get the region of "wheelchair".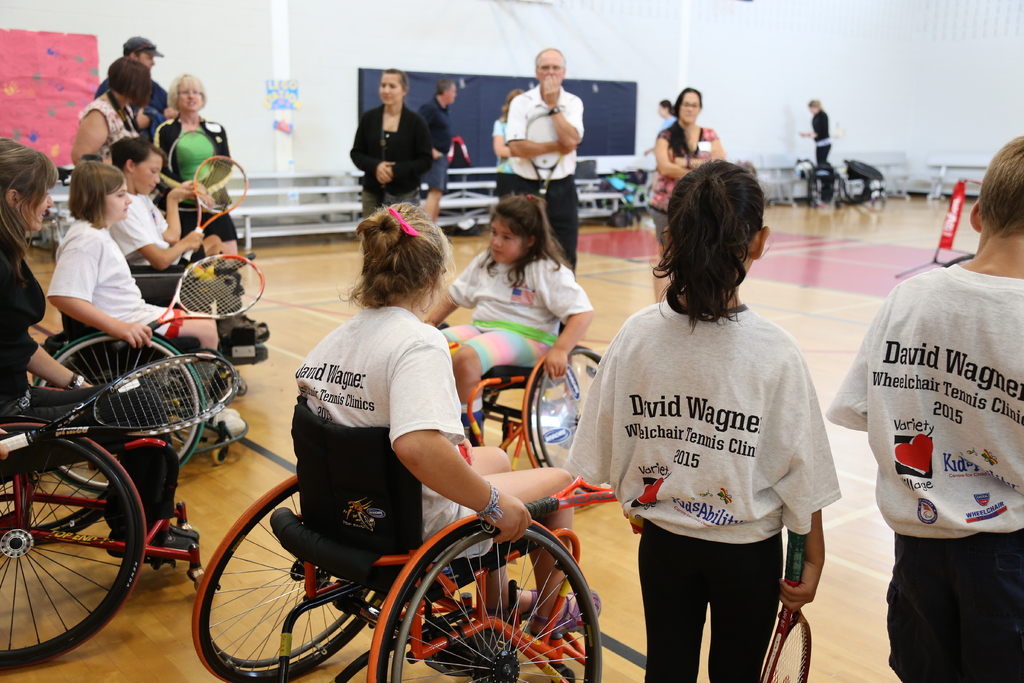
[x1=191, y1=396, x2=602, y2=682].
